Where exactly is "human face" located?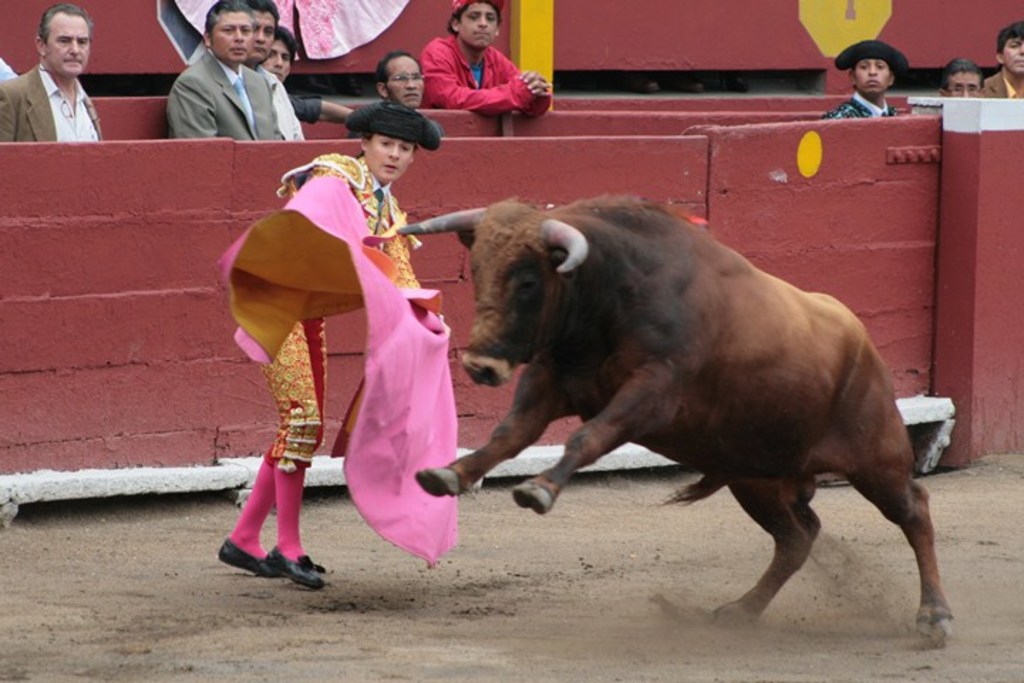
Its bounding box is Rect(997, 33, 1023, 73).
